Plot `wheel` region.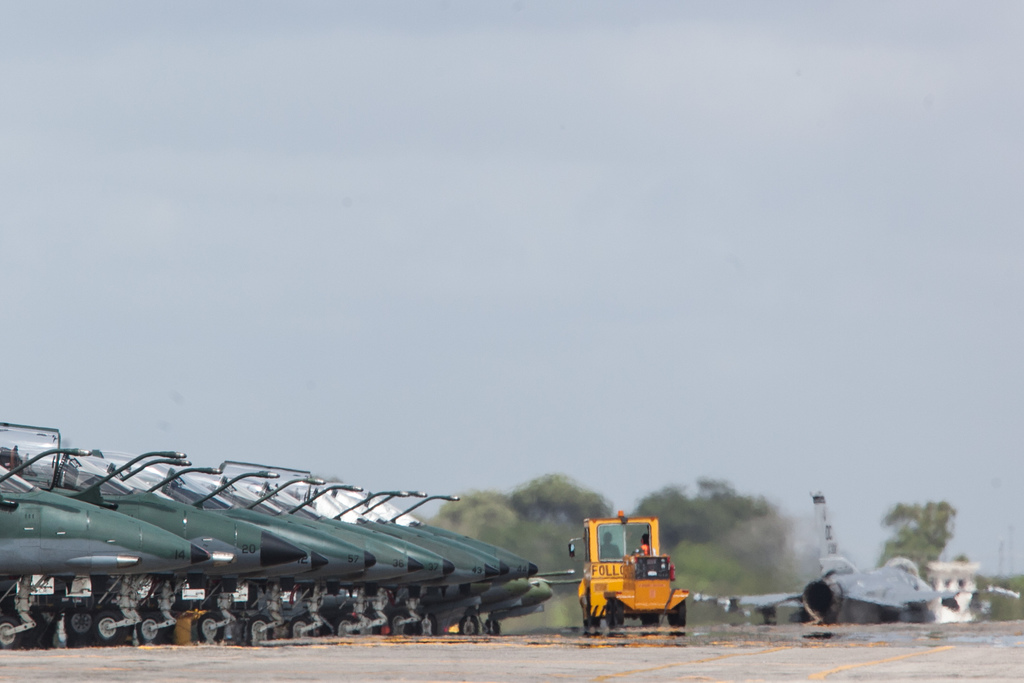
Plotted at {"x1": 289, "y1": 620, "x2": 309, "y2": 640}.
